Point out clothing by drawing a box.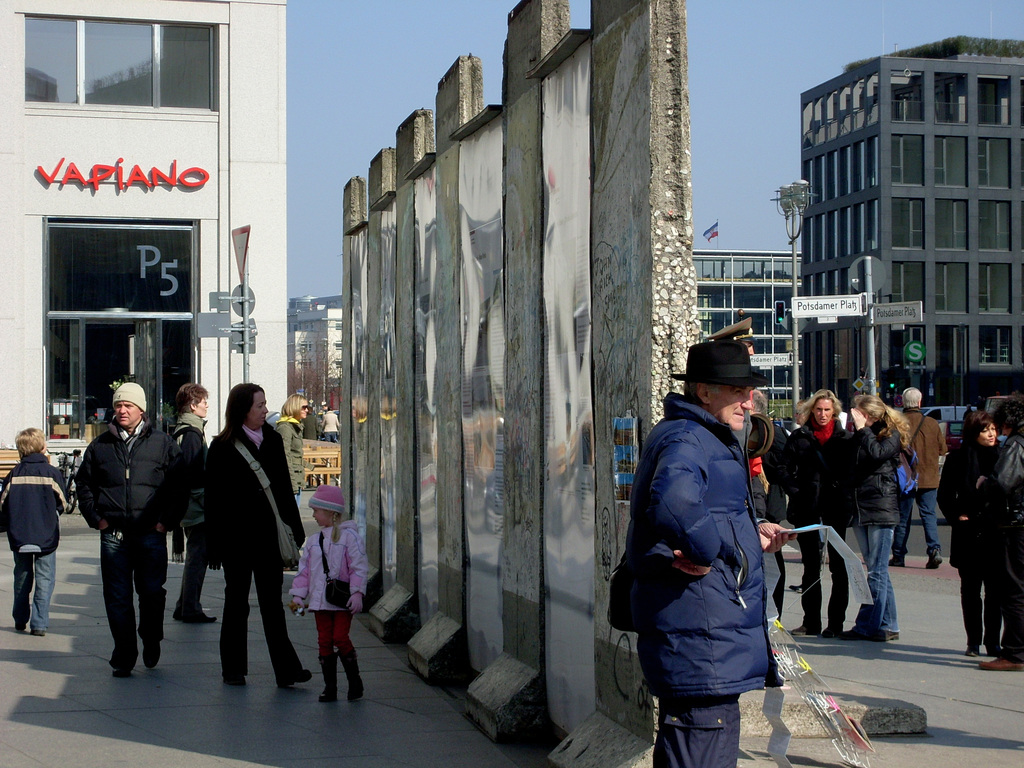
x1=886 y1=407 x2=946 y2=552.
